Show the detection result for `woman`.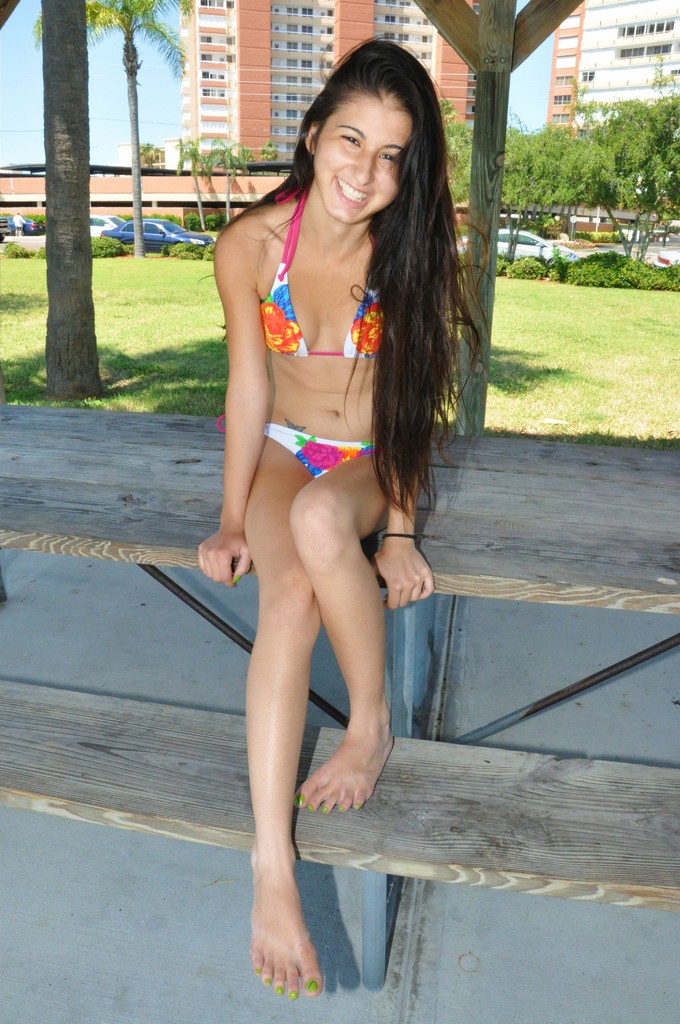
(192,32,490,1008).
